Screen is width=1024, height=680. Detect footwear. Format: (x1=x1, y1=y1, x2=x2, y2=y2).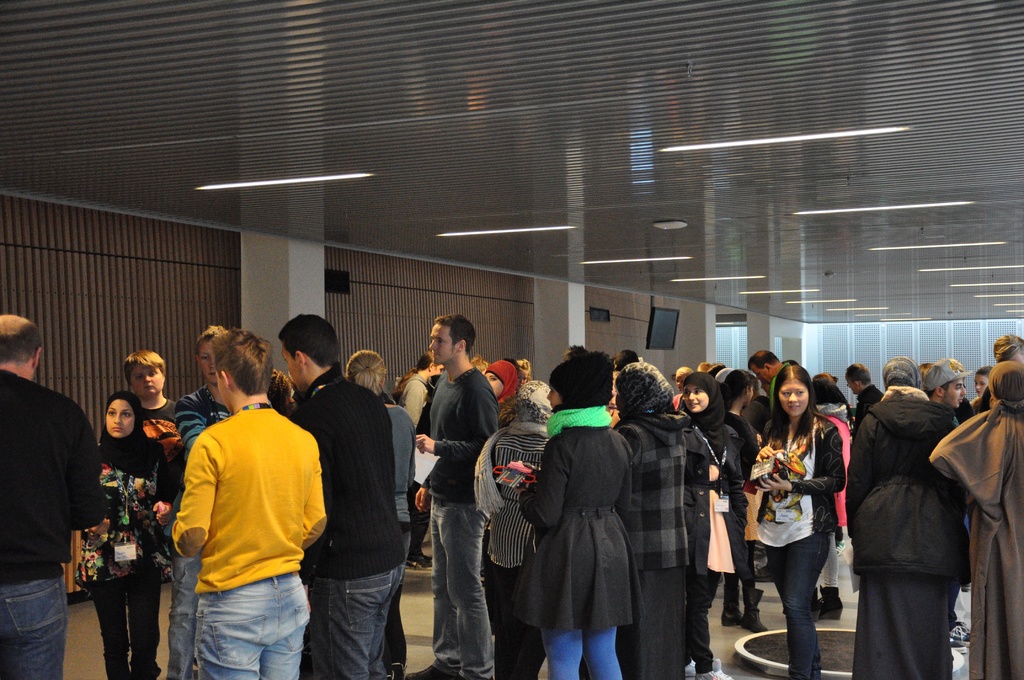
(x1=719, y1=581, x2=745, y2=623).
